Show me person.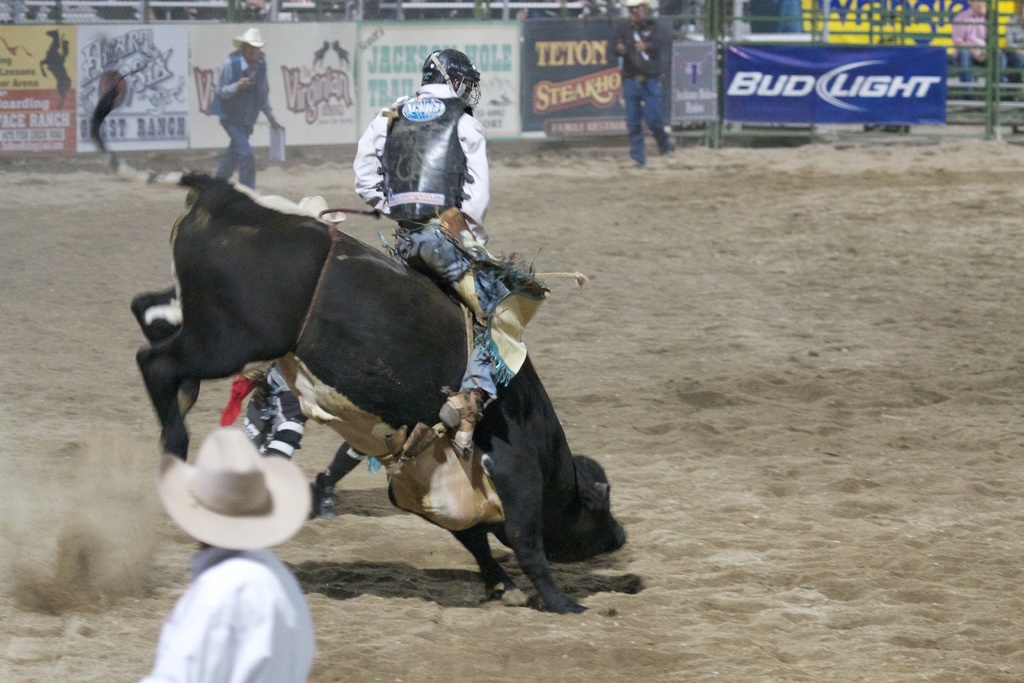
person is here: bbox=[1007, 0, 1023, 69].
